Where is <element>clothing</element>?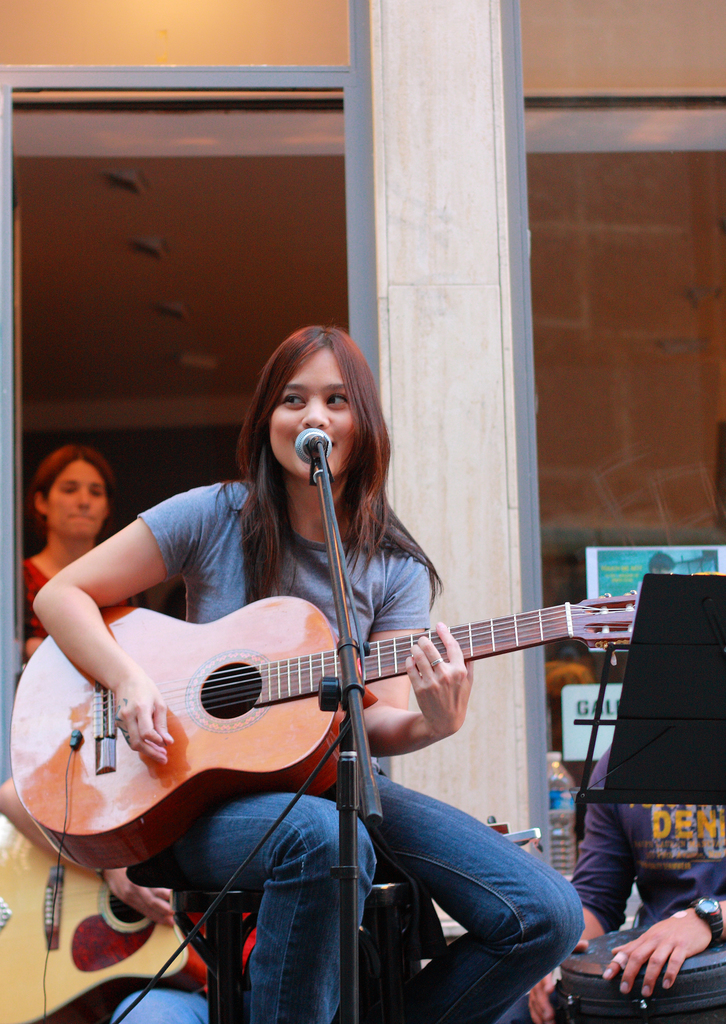
(576, 748, 723, 939).
